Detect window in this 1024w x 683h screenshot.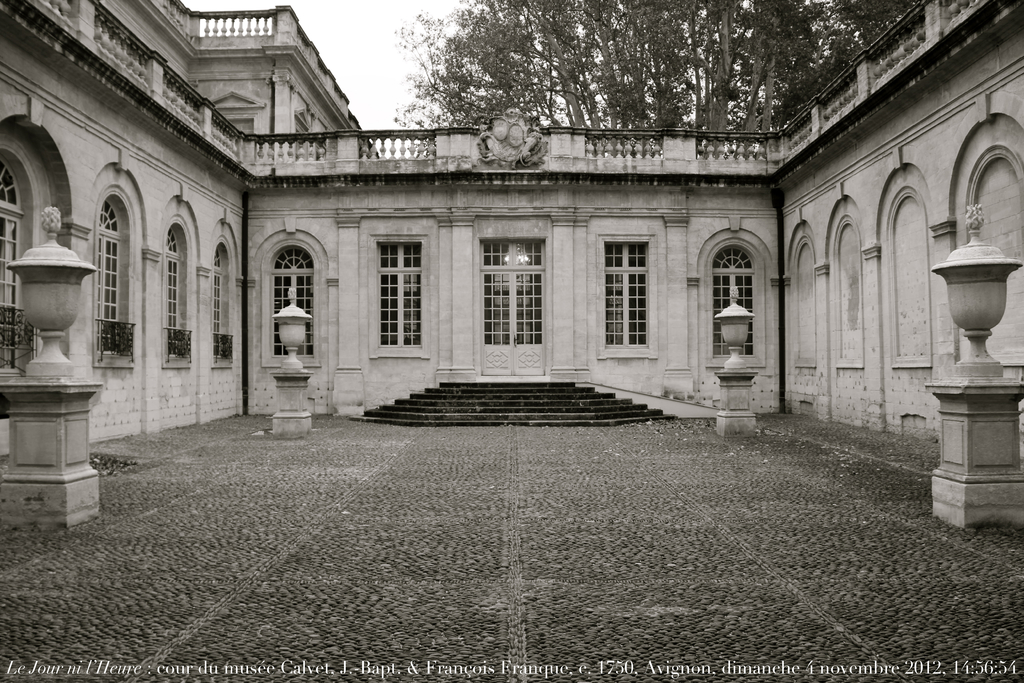
Detection: x1=359 y1=233 x2=431 y2=359.
